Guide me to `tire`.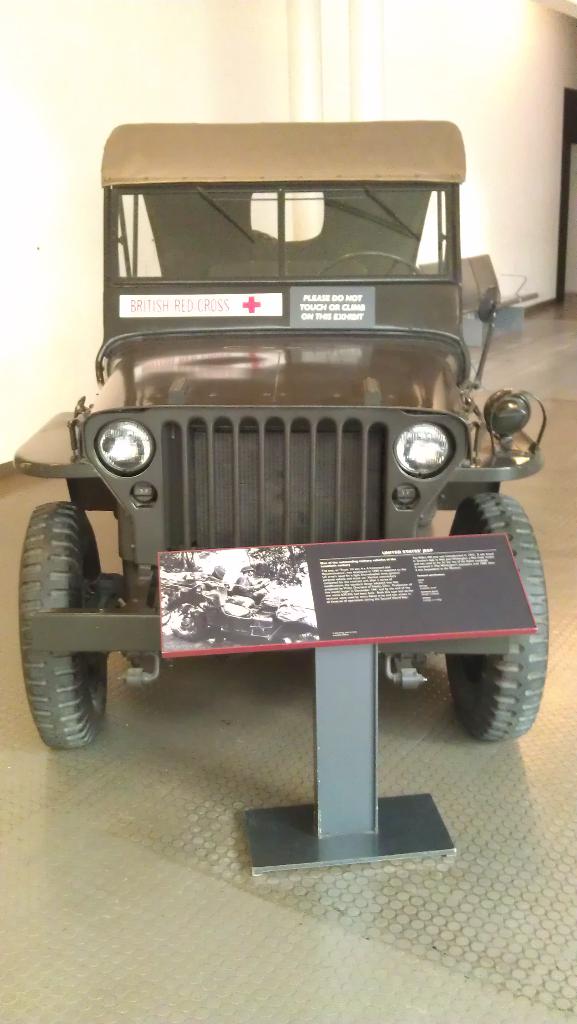
Guidance: box=[22, 504, 120, 764].
